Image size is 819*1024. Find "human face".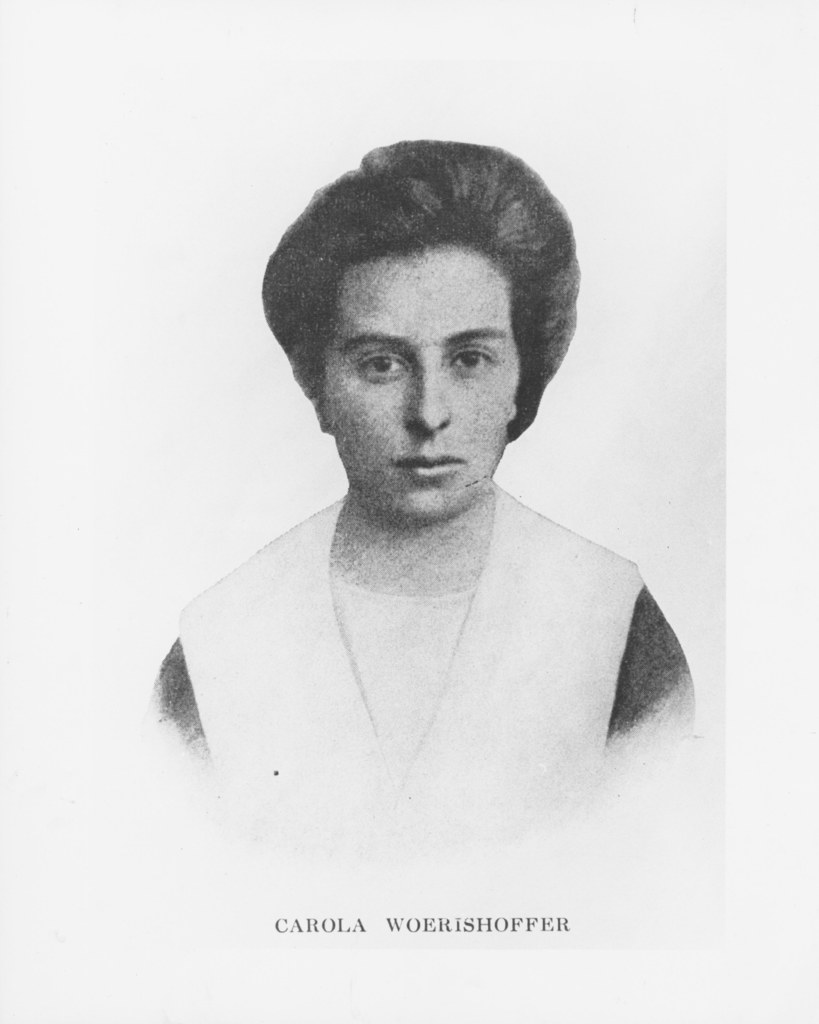
rect(314, 251, 521, 522).
